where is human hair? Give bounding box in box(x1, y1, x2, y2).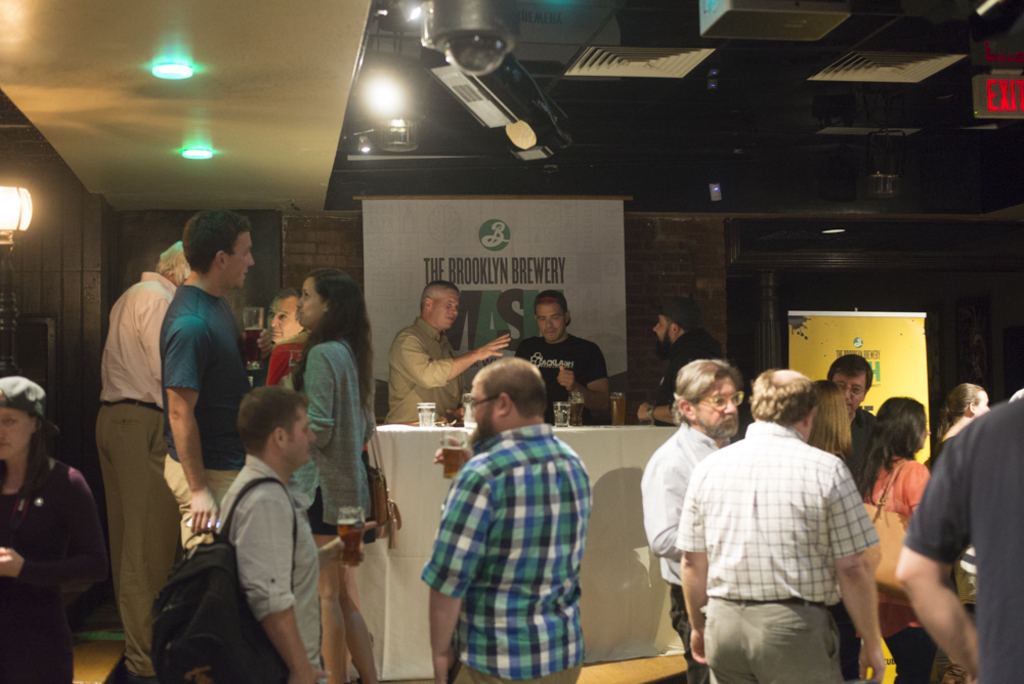
box(420, 277, 460, 312).
